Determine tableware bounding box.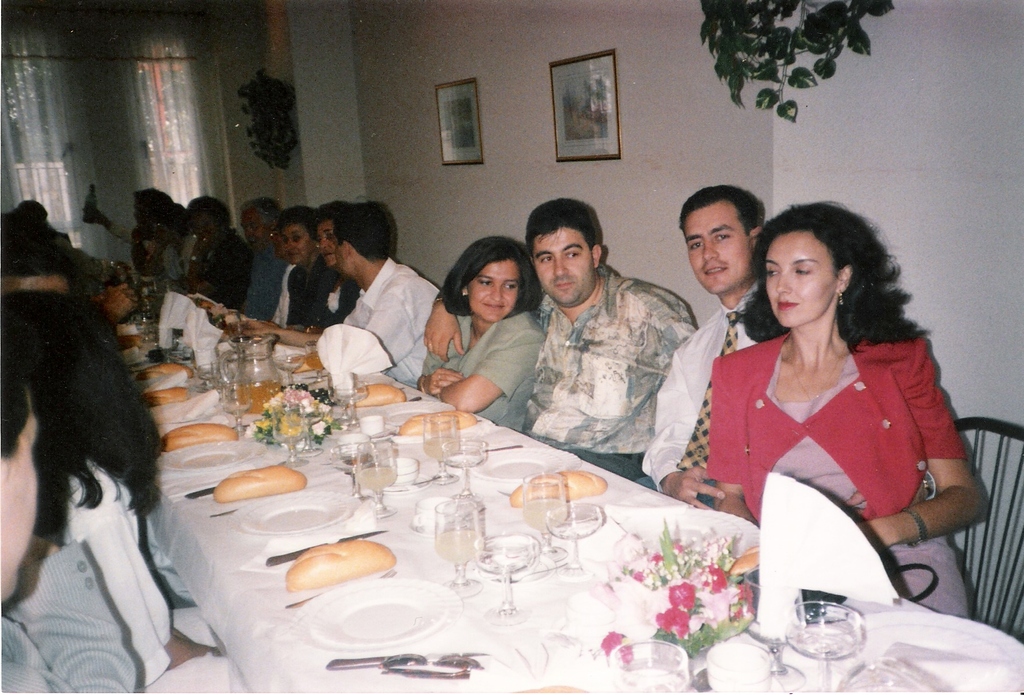
Determined: (x1=605, y1=636, x2=690, y2=694).
